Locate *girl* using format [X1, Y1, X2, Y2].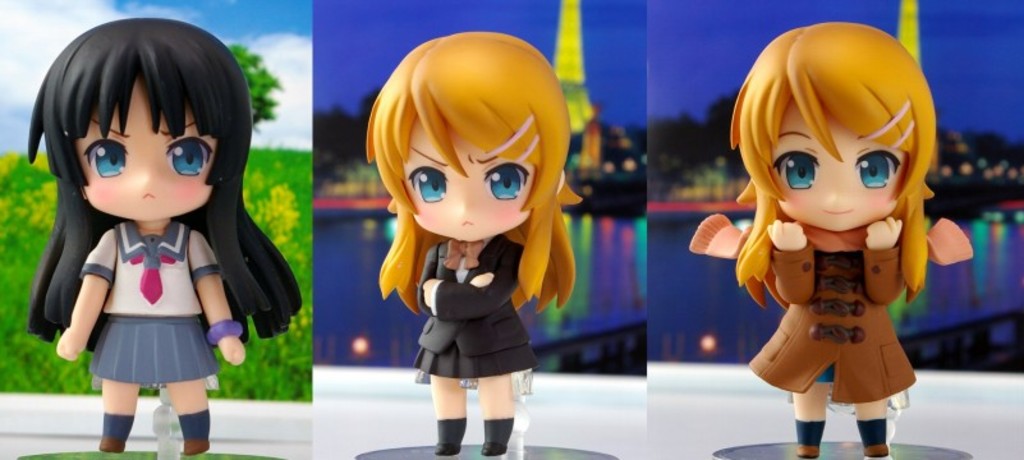
[27, 15, 298, 446].
